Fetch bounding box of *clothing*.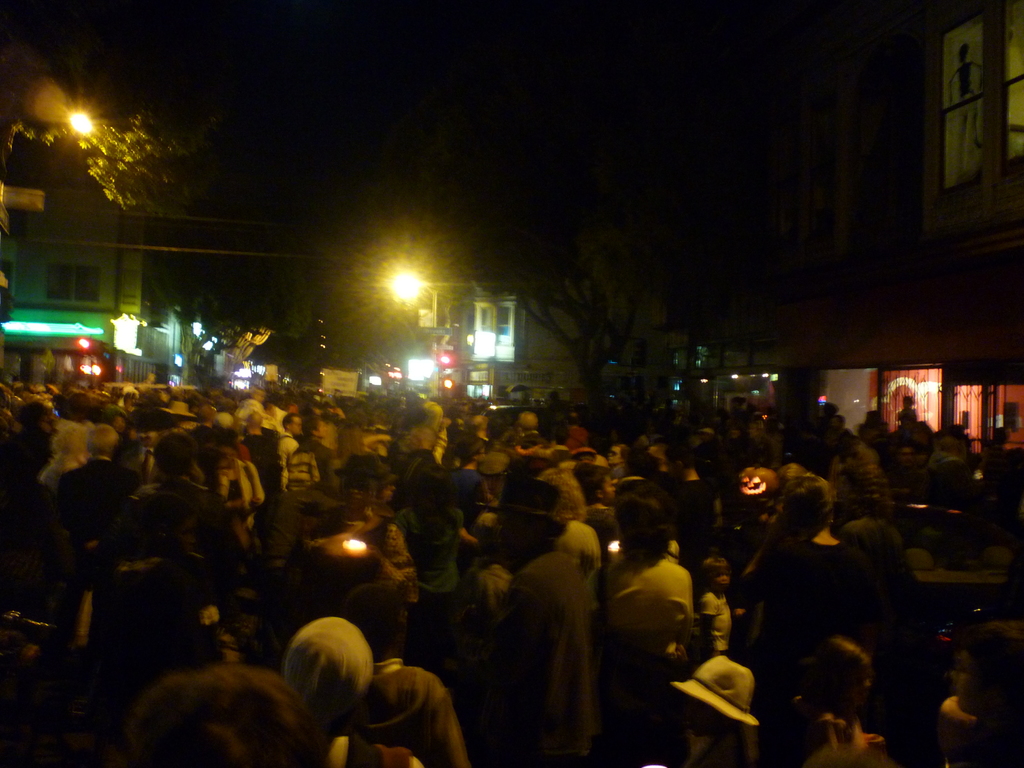
Bbox: x1=515 y1=551 x2=593 y2=767.
